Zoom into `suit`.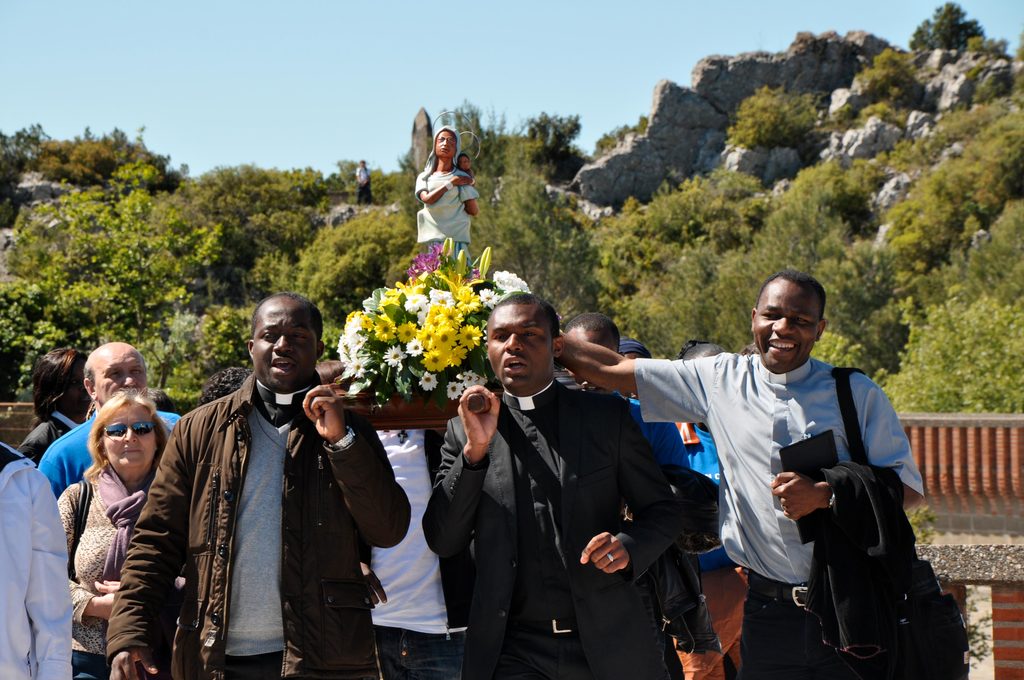
Zoom target: {"x1": 451, "y1": 298, "x2": 609, "y2": 667}.
